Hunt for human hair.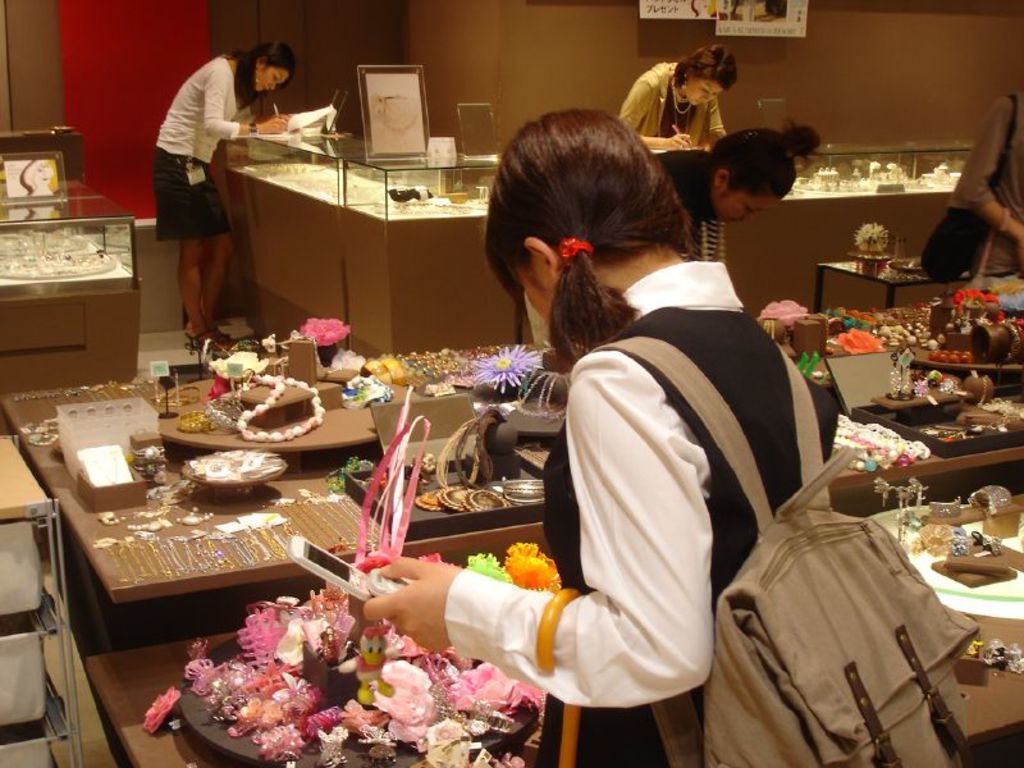
Hunted down at box(664, 40, 740, 91).
